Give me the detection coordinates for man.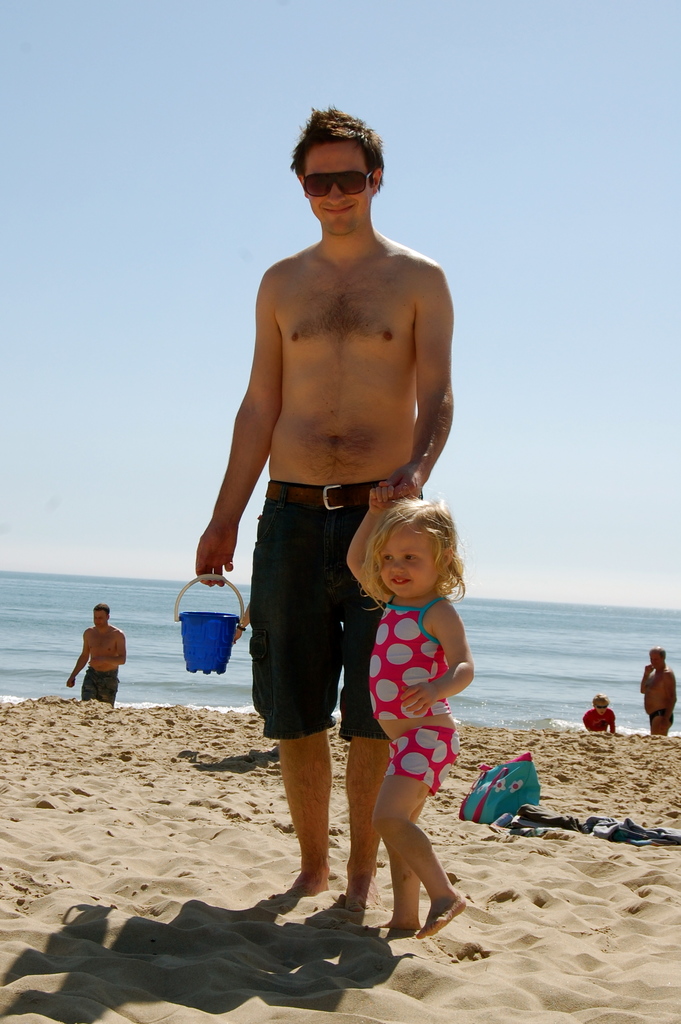
rect(637, 636, 680, 734).
